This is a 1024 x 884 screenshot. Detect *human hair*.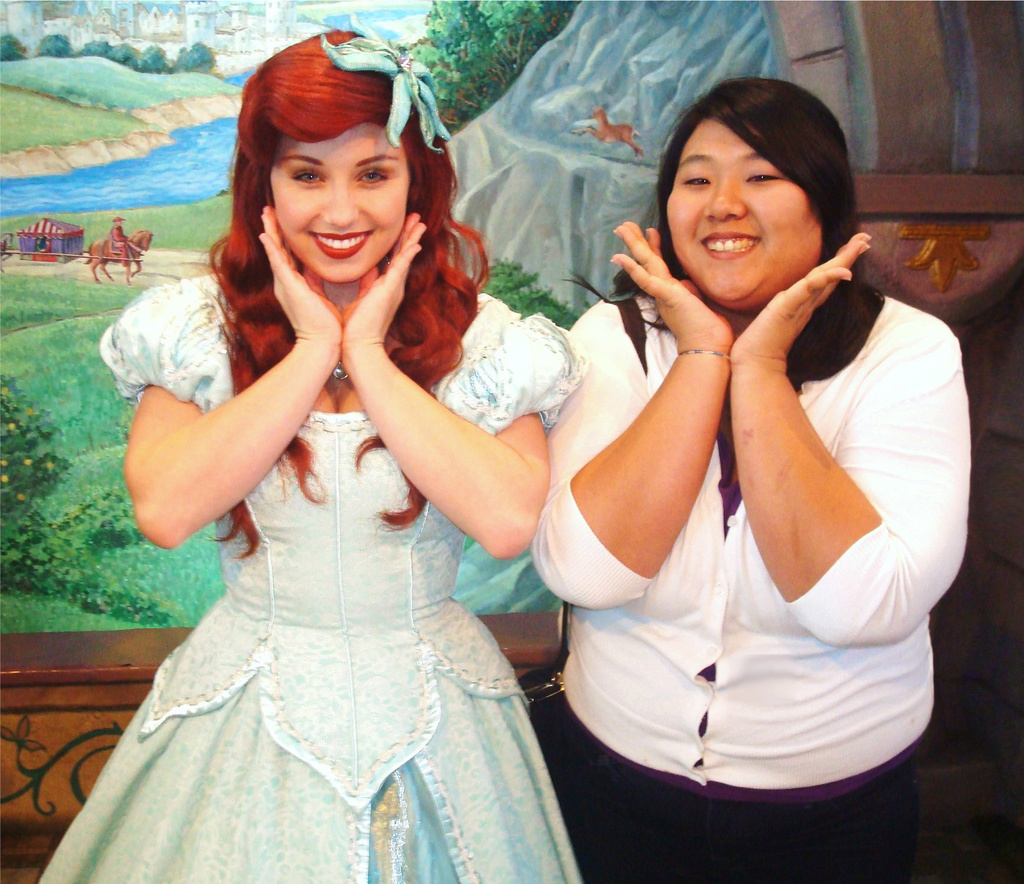
<box>564,74,887,386</box>.
